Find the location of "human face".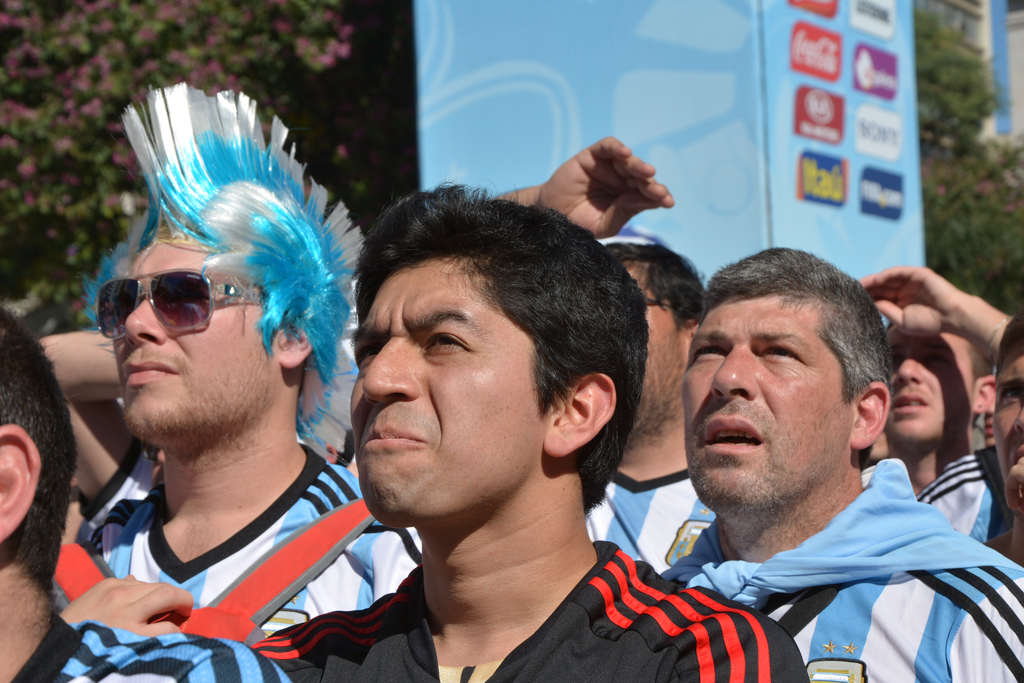
Location: pyautogui.locateOnScreen(680, 294, 863, 523).
